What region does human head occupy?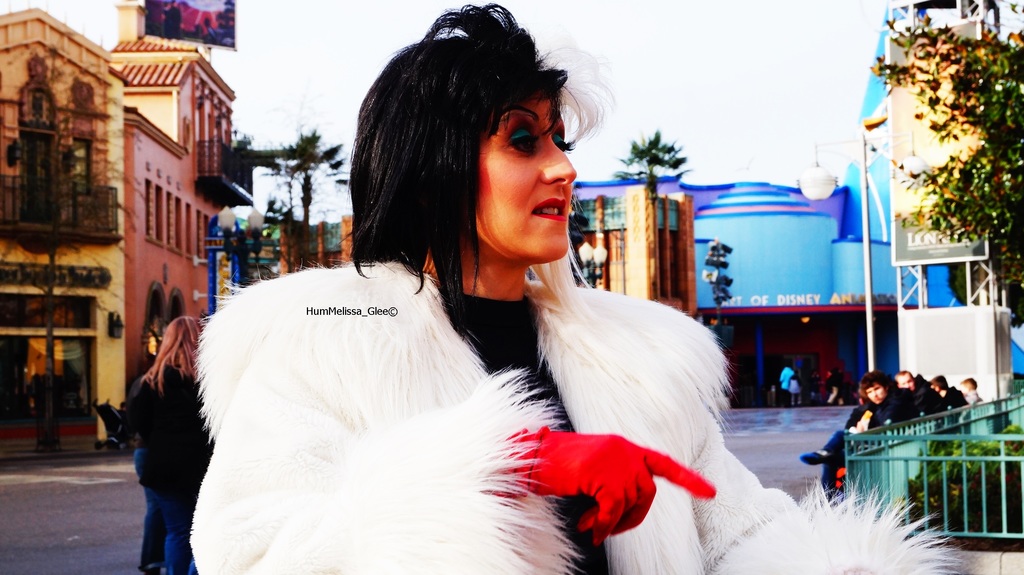
box=[412, 32, 591, 264].
